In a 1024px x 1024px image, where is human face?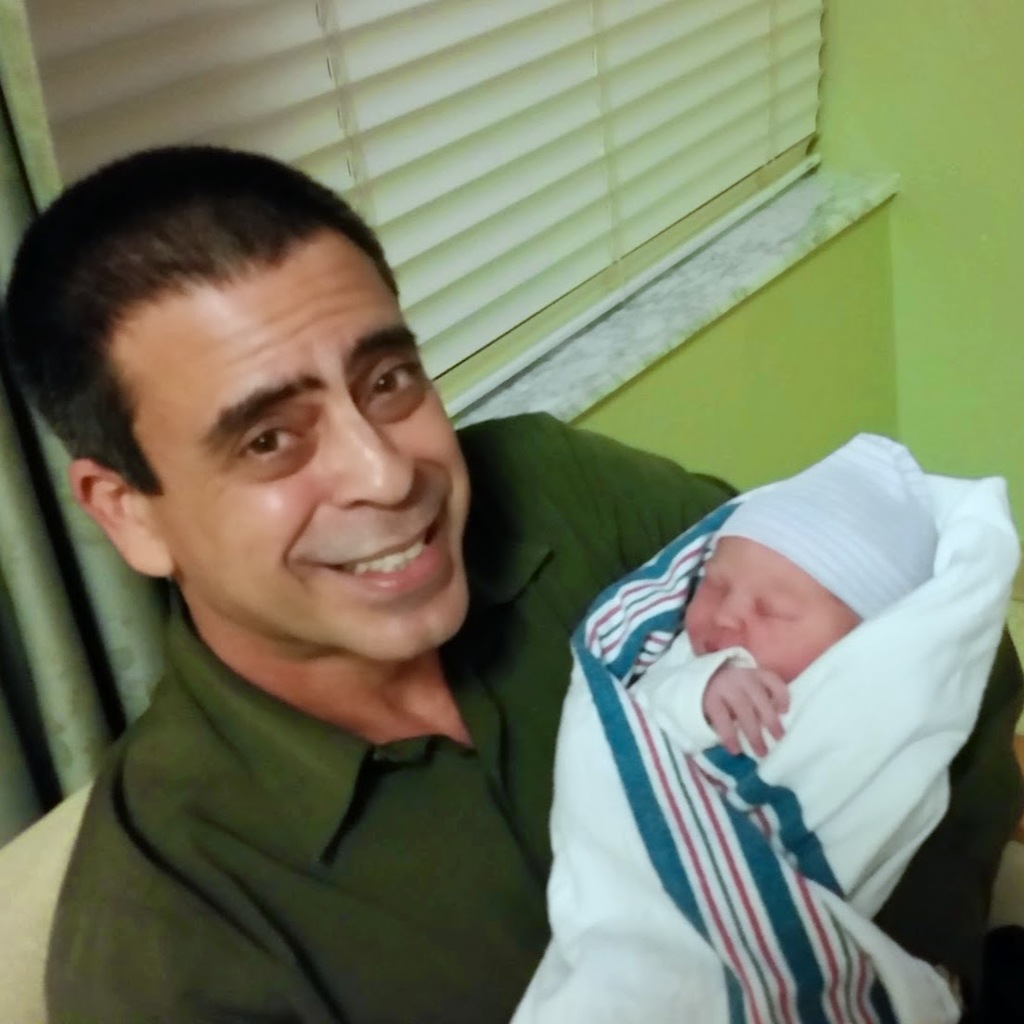
Rect(110, 229, 468, 661).
